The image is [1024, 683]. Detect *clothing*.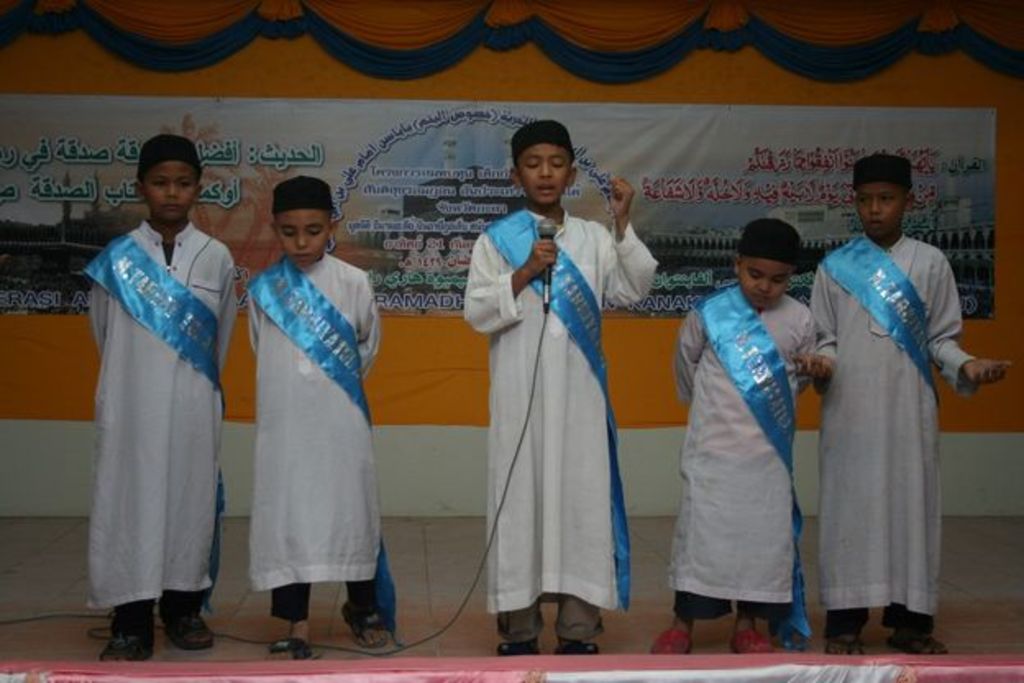
Detection: select_region(666, 276, 817, 630).
